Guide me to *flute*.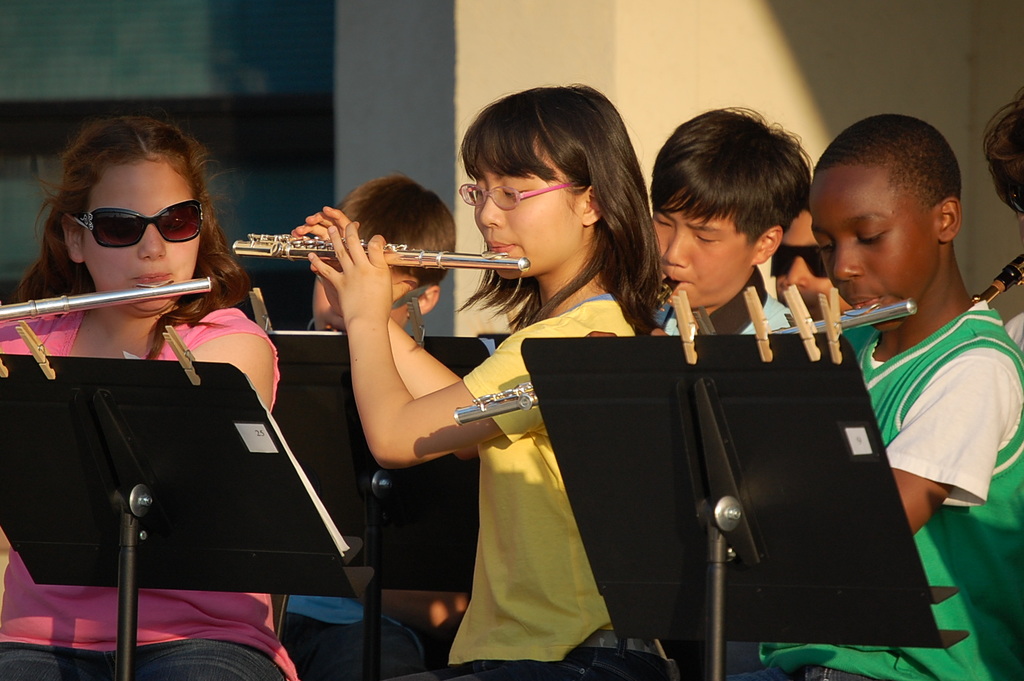
Guidance: detection(453, 298, 915, 429).
